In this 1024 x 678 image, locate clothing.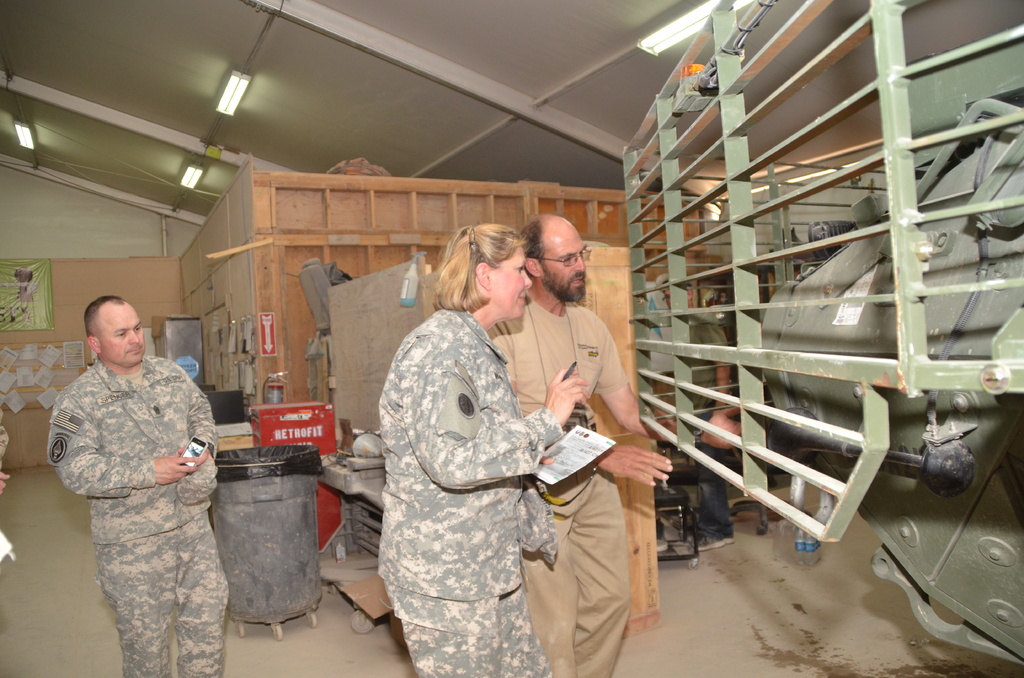
Bounding box: (484,294,626,677).
